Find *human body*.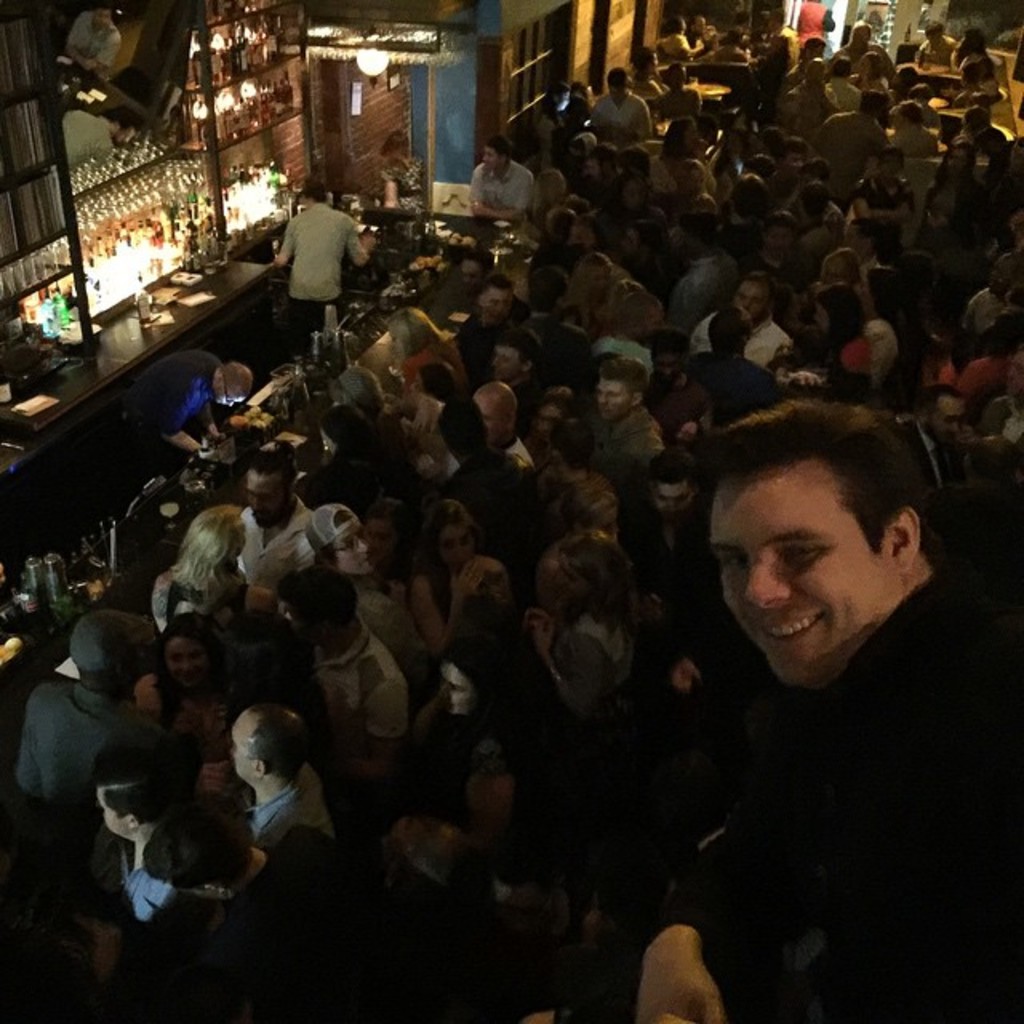
region(278, 210, 366, 323).
